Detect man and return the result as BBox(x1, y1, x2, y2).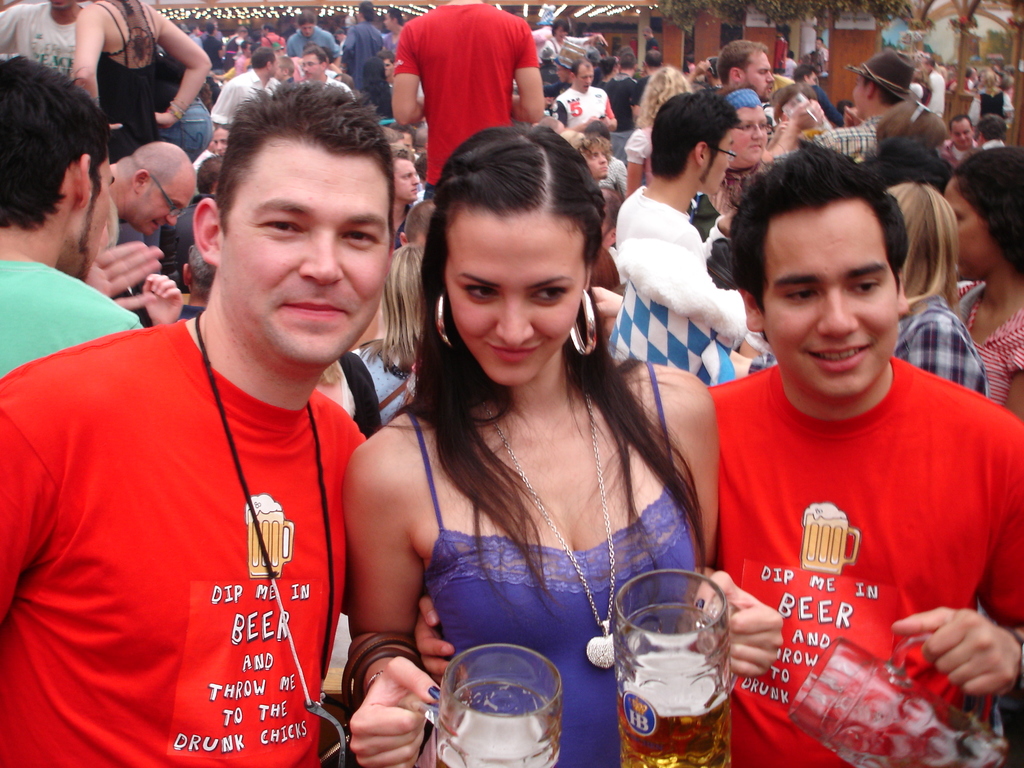
BBox(716, 38, 774, 100).
